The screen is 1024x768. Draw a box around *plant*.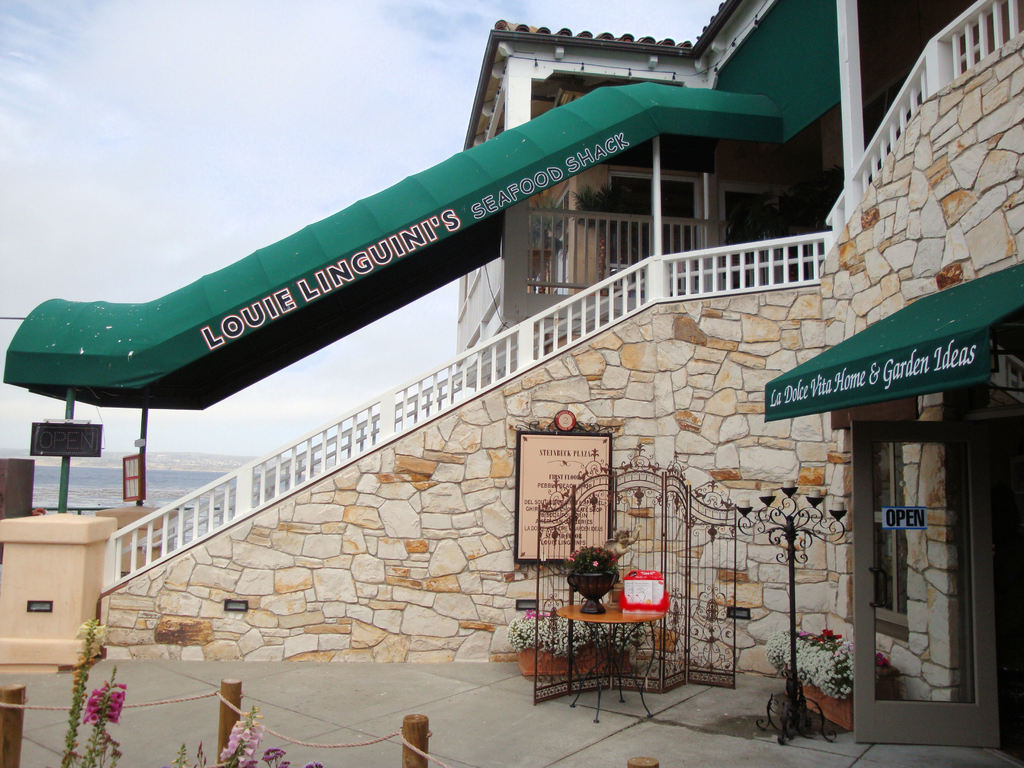
region(175, 741, 184, 767).
